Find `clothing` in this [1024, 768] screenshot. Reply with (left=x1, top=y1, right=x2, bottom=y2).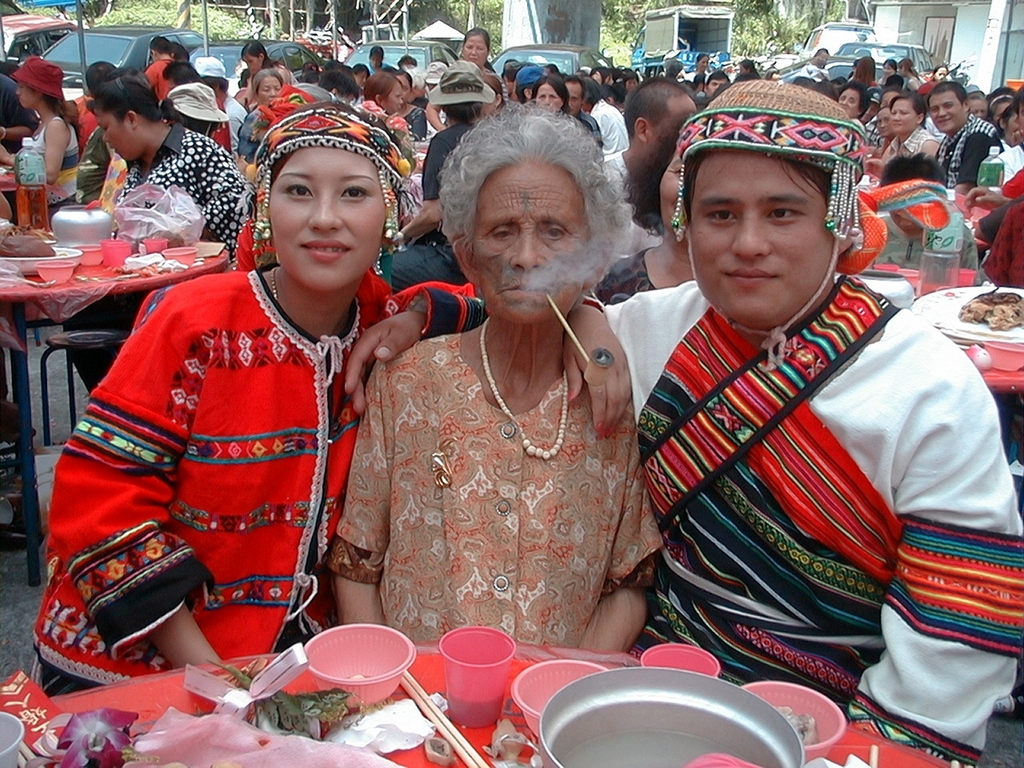
(left=11, top=255, right=410, bottom=705).
